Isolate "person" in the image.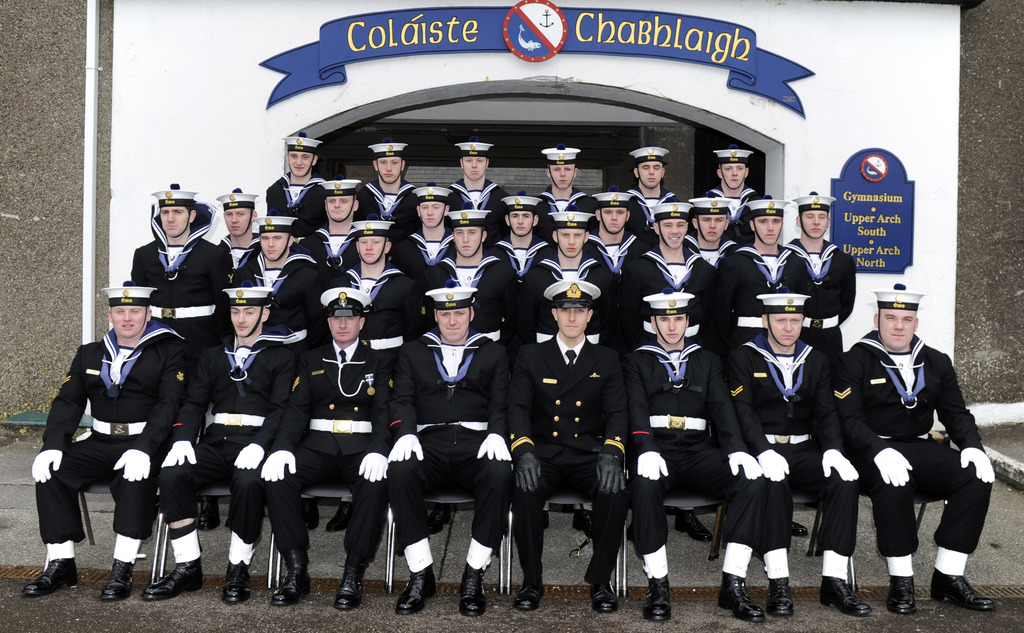
Isolated region: left=509, top=273, right=637, bottom=627.
